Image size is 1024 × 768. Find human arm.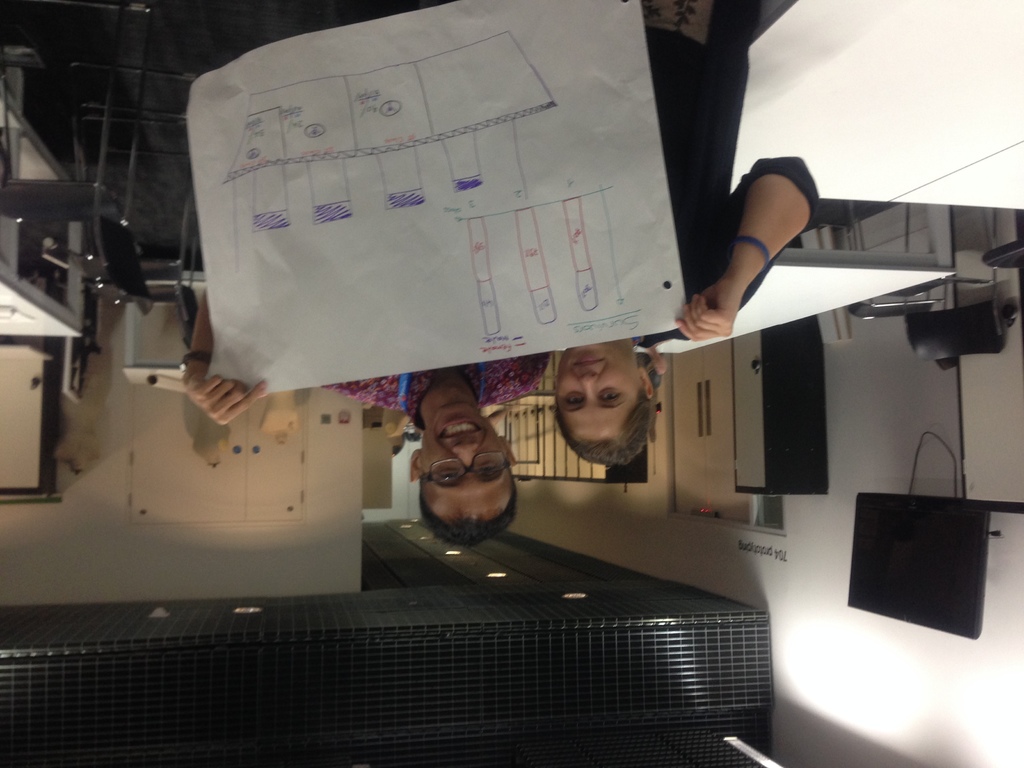
detection(176, 266, 271, 429).
